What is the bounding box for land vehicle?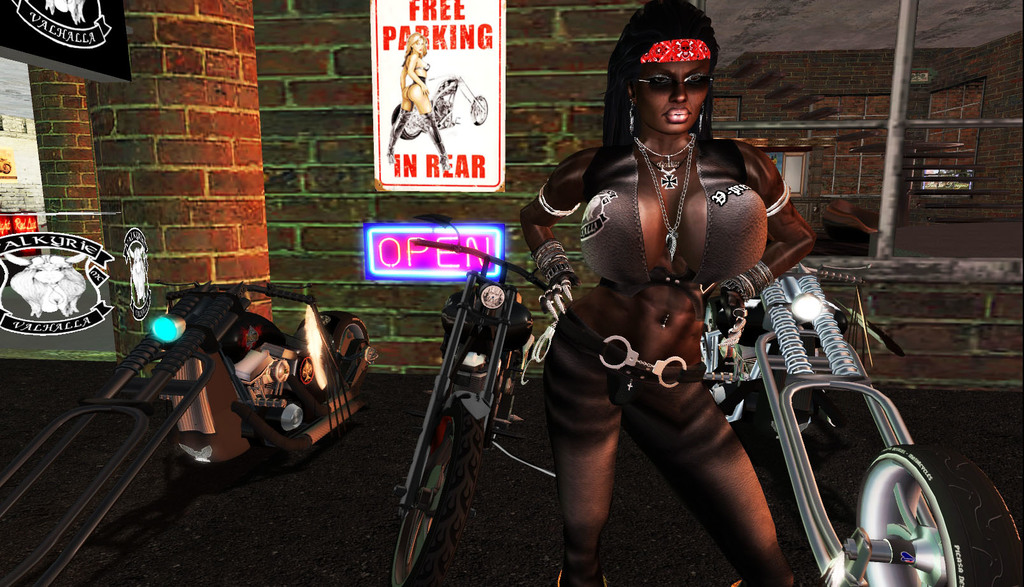
[x1=0, y1=283, x2=376, y2=586].
